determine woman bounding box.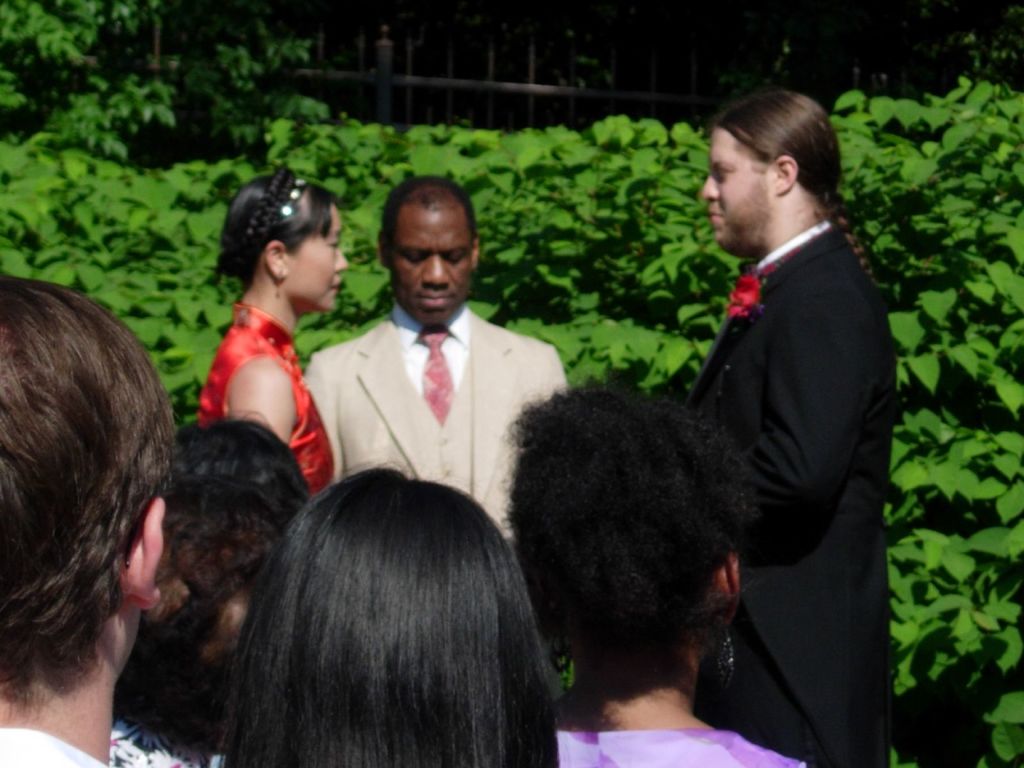
Determined: 218,462,572,767.
